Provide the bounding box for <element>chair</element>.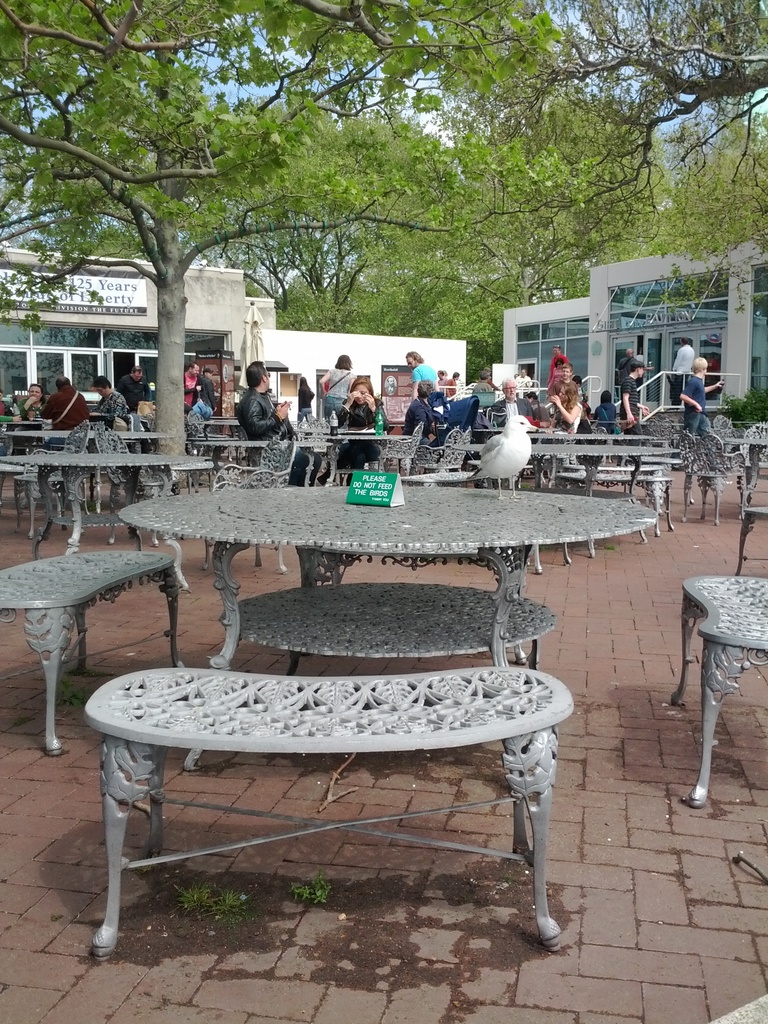
(382,423,426,488).
